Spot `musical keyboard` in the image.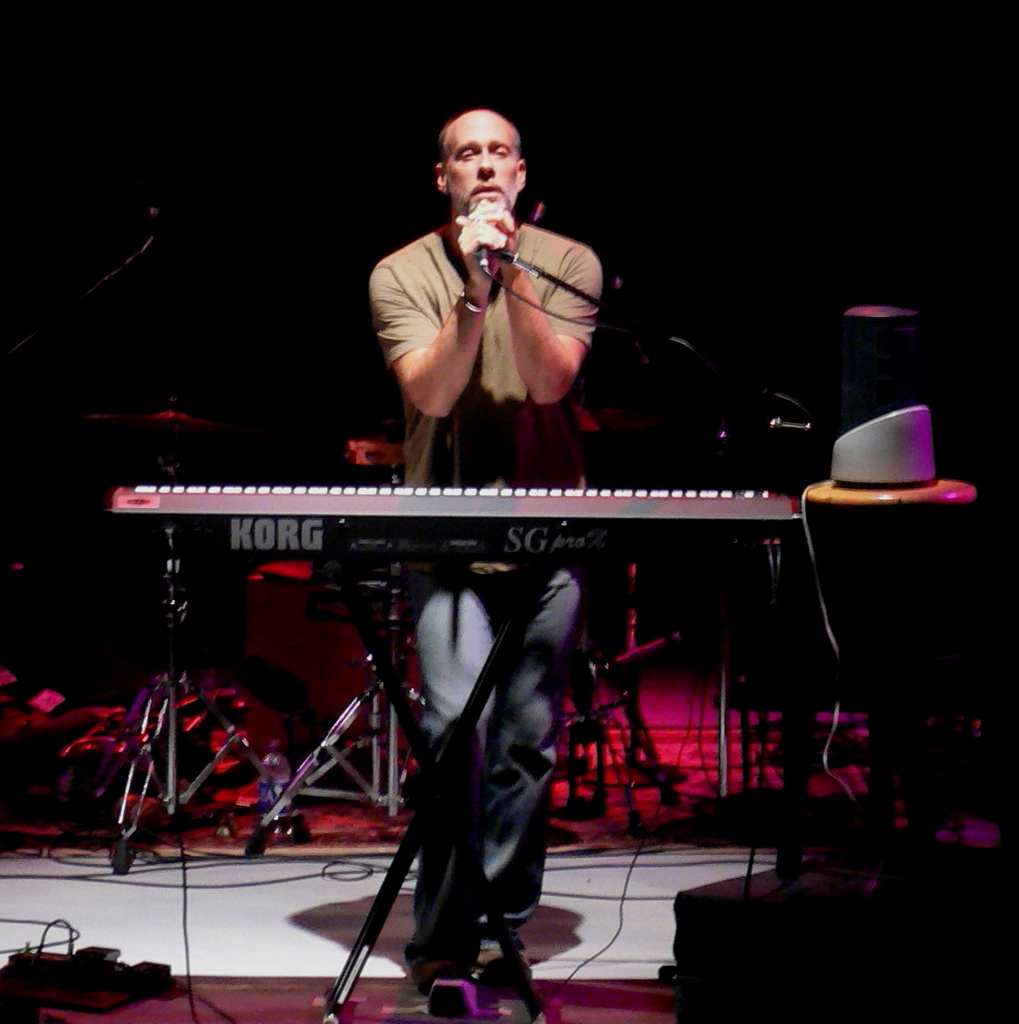
`musical keyboard` found at (103,482,836,559).
